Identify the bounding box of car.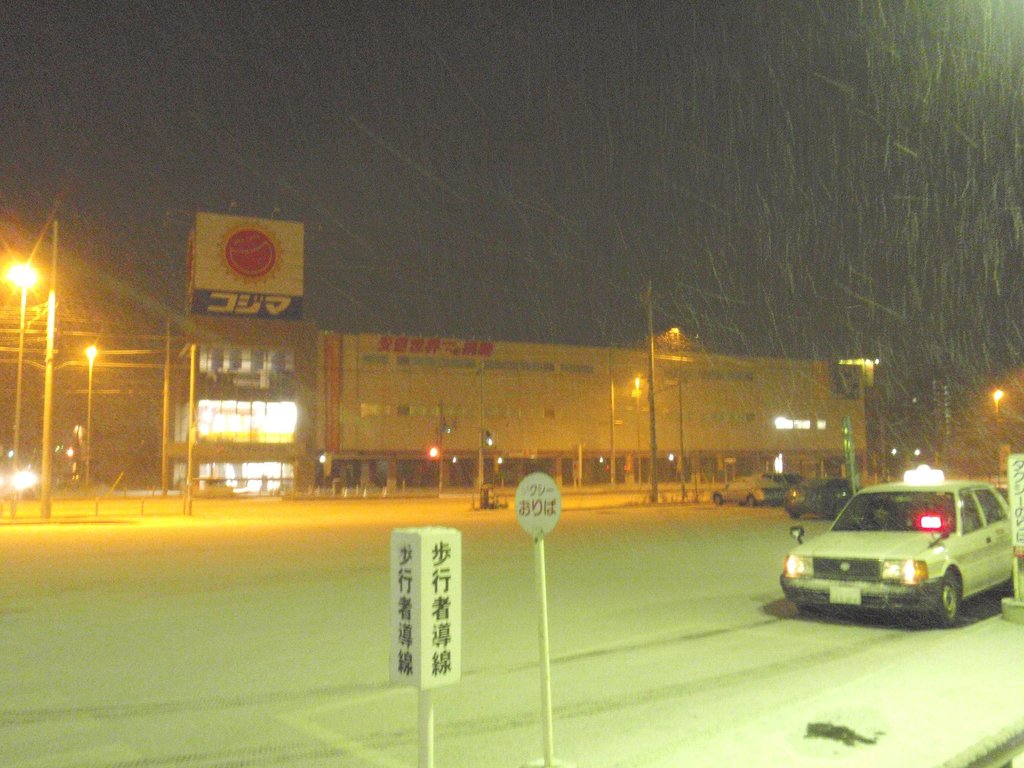
region(786, 477, 856, 519).
